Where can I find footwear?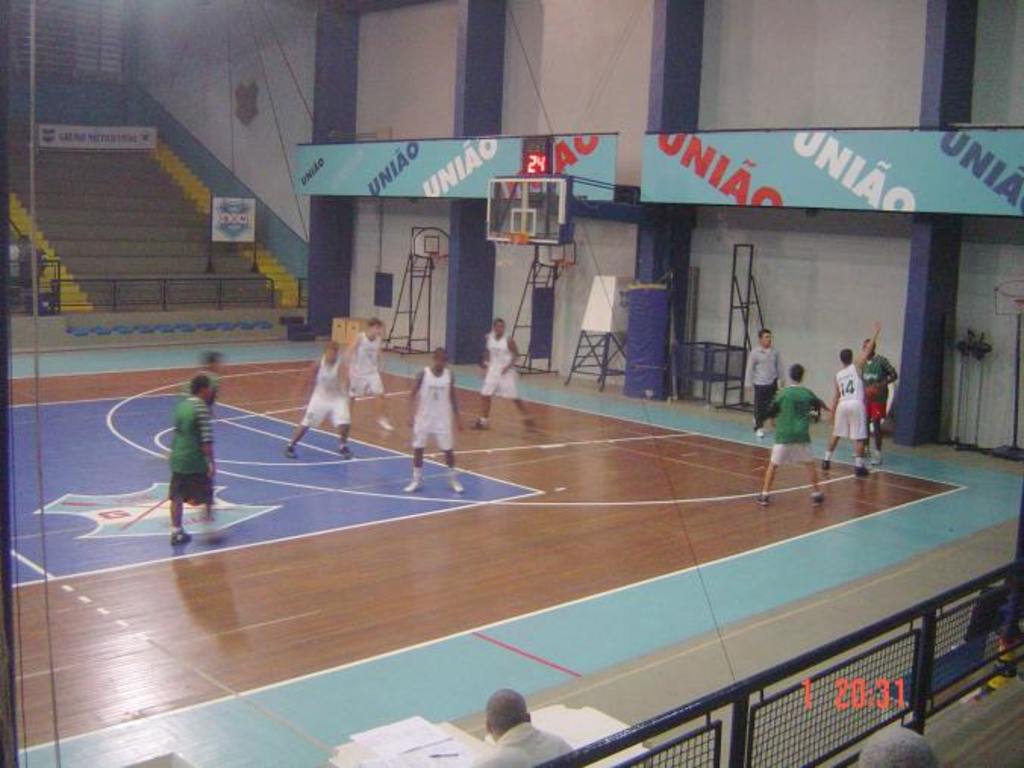
You can find it at box(760, 494, 774, 507).
